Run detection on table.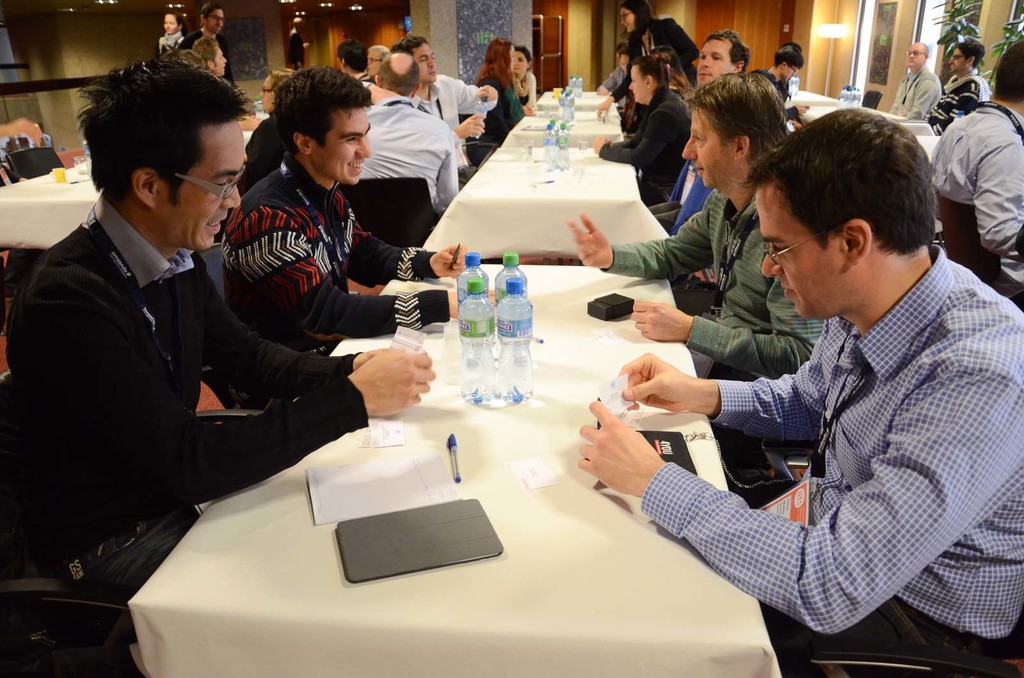
Result: l=785, t=87, r=833, b=106.
